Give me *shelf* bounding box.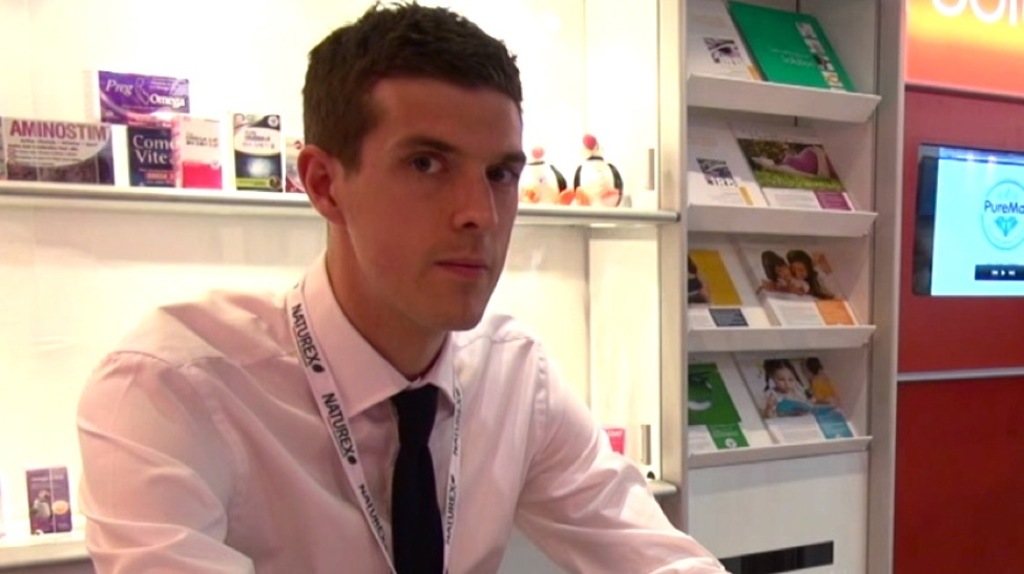
left=681, top=338, right=879, bottom=438.
